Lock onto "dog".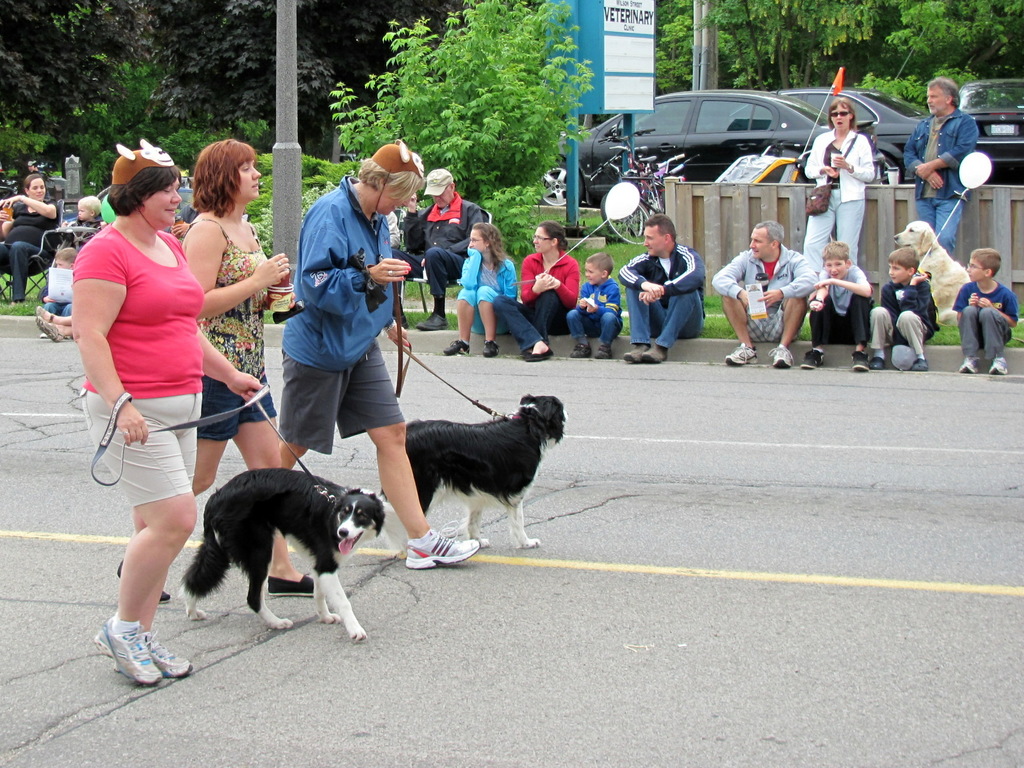
Locked: bbox=(887, 214, 970, 323).
